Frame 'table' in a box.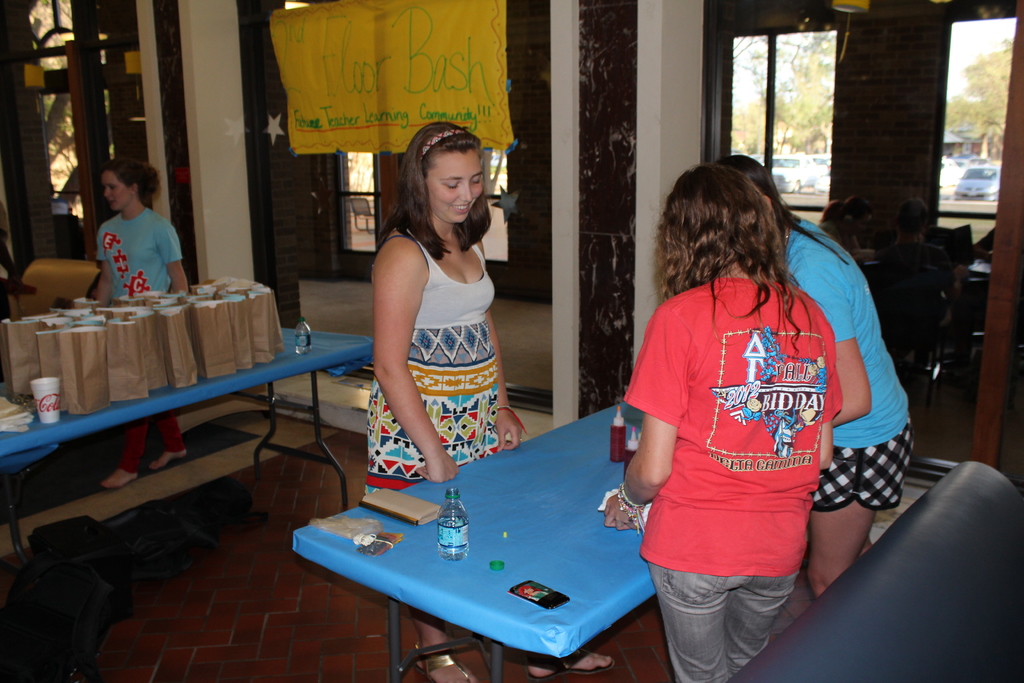
region(0, 324, 378, 516).
